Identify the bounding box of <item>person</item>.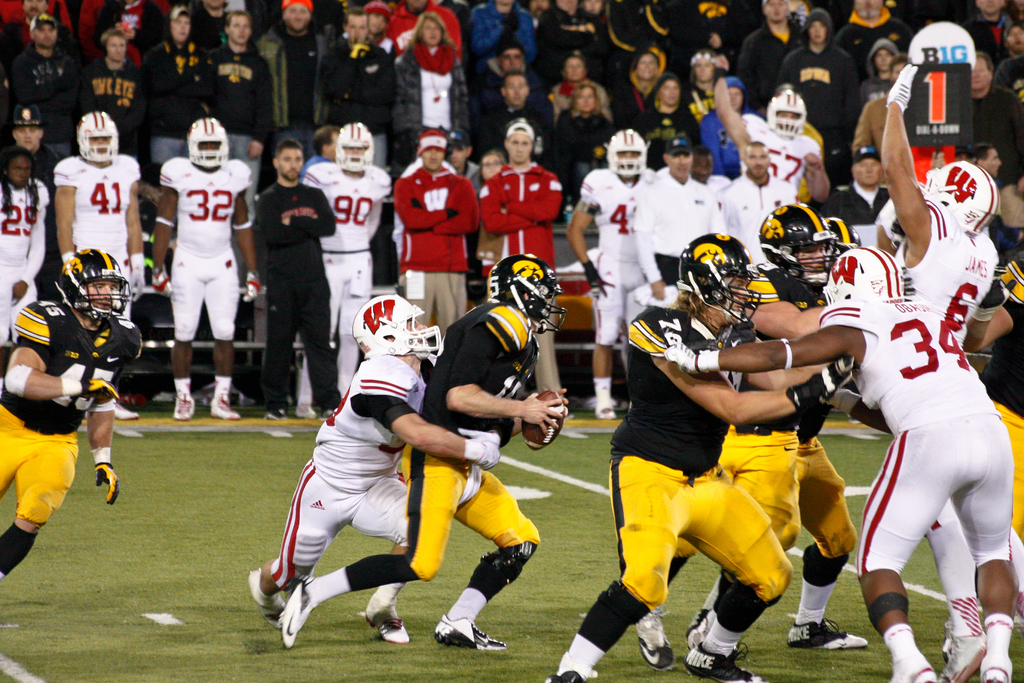
468, 128, 570, 281.
